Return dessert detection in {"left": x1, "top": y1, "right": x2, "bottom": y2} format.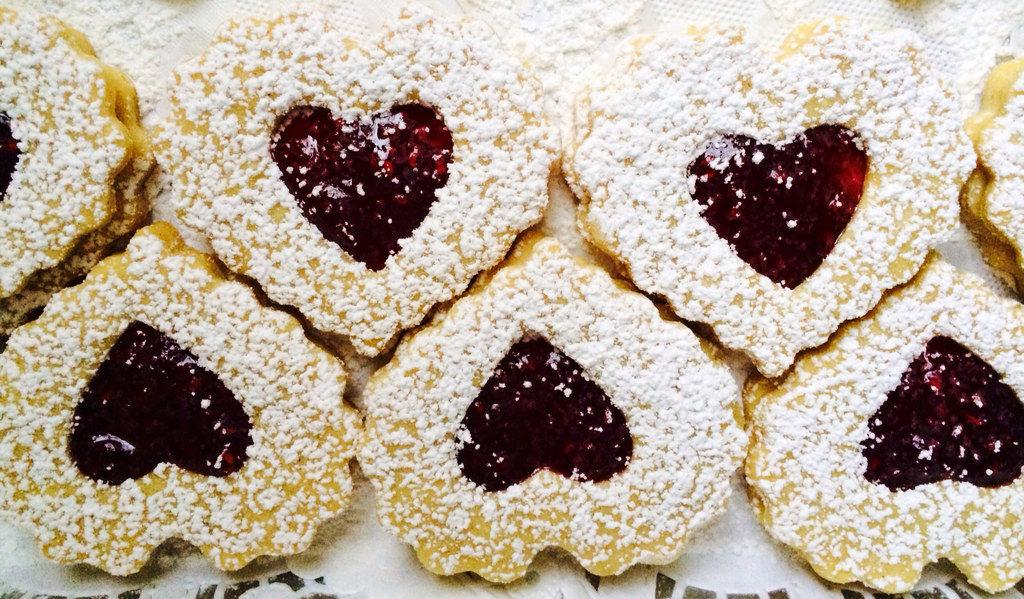
{"left": 553, "top": 13, "right": 966, "bottom": 378}.
